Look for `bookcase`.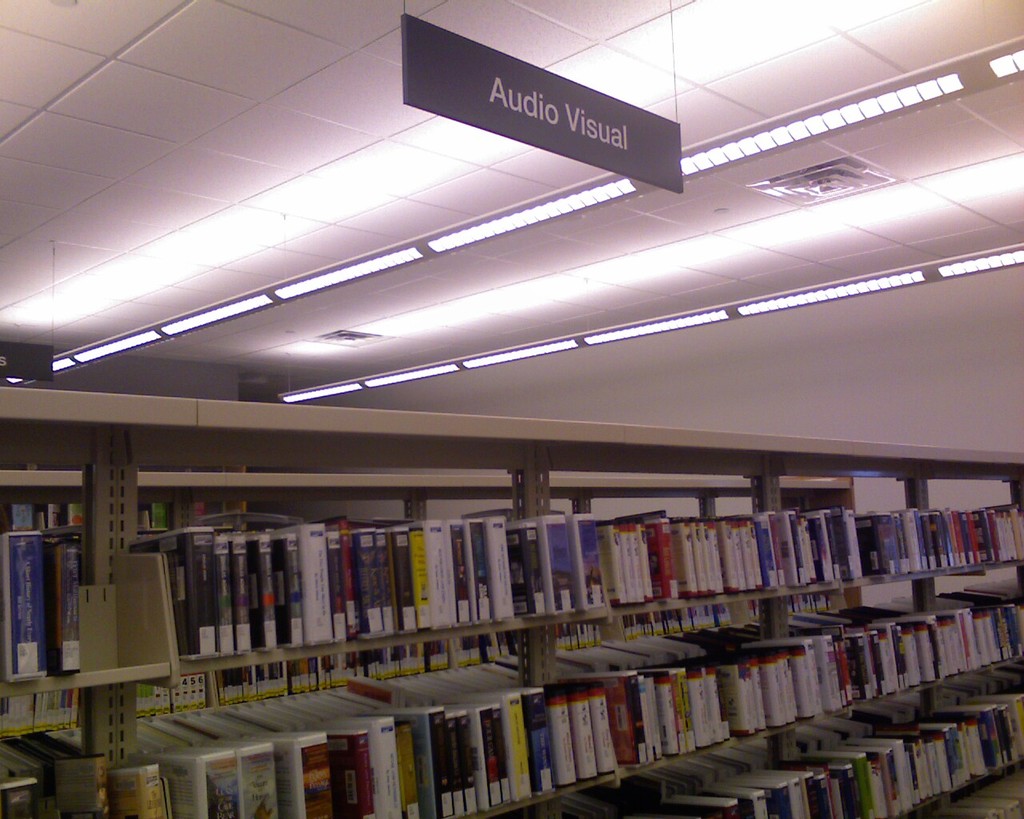
Found: left=0, top=380, right=1023, bottom=818.
